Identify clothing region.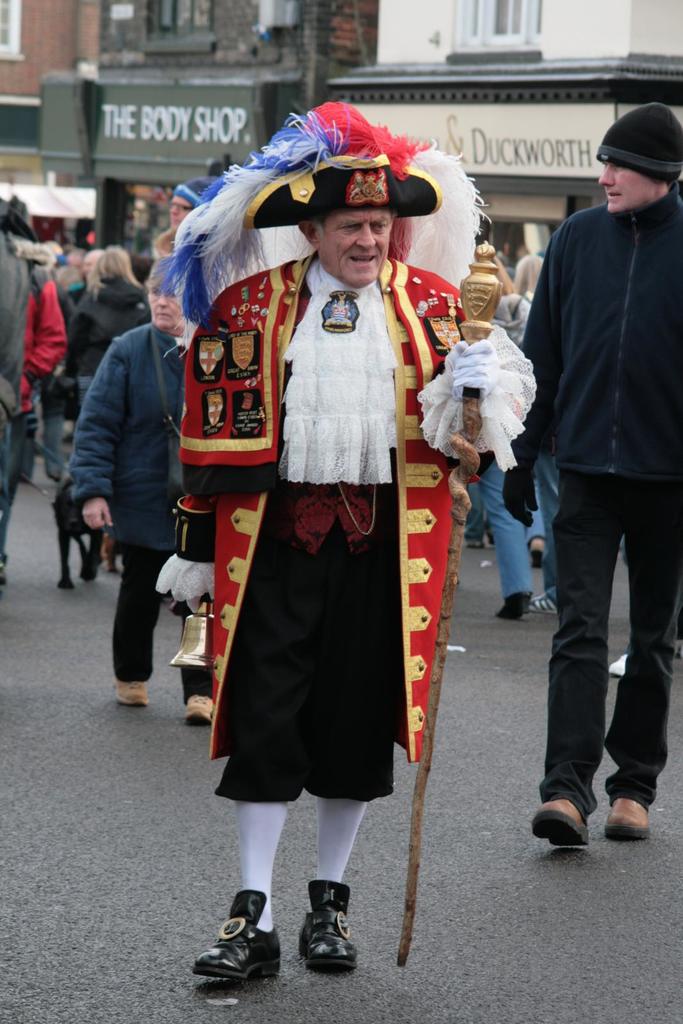
Region: 65,285,149,379.
